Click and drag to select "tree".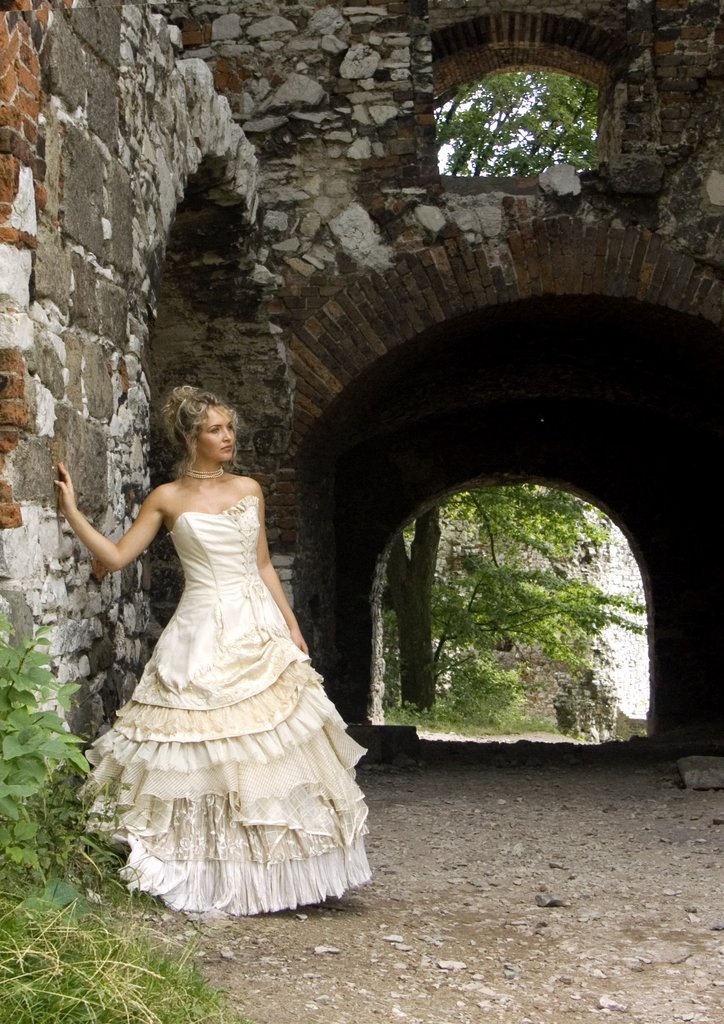
Selection: [417,480,664,728].
